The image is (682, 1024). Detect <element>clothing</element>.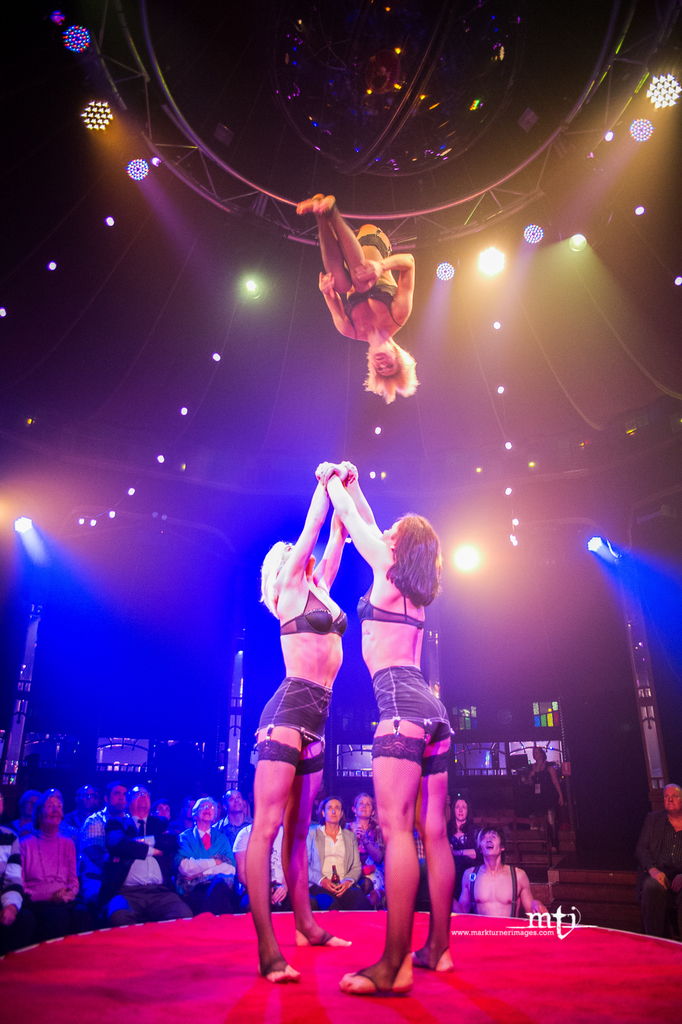
Detection: 353,221,395,259.
